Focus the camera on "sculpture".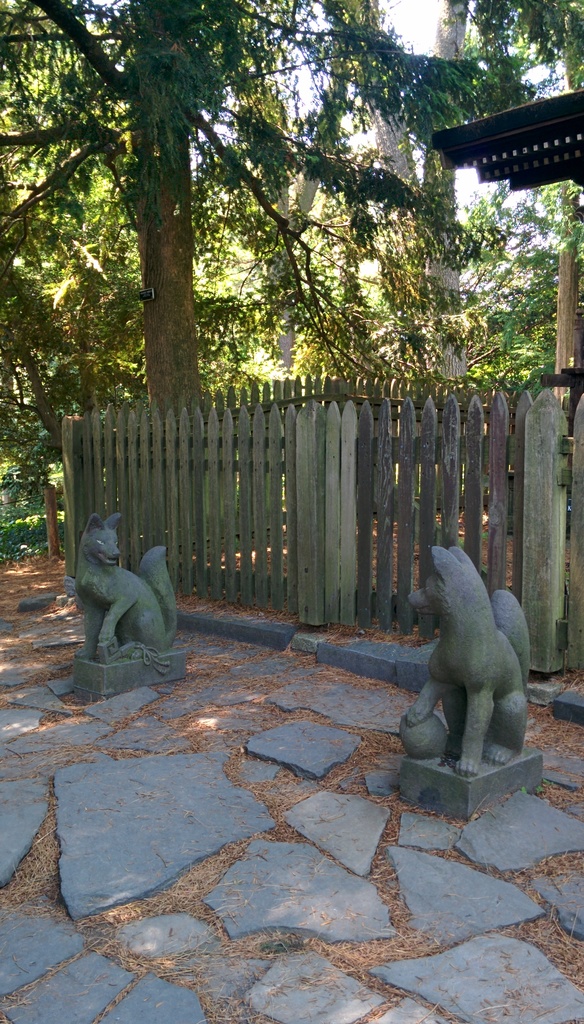
Focus region: region(402, 541, 539, 813).
